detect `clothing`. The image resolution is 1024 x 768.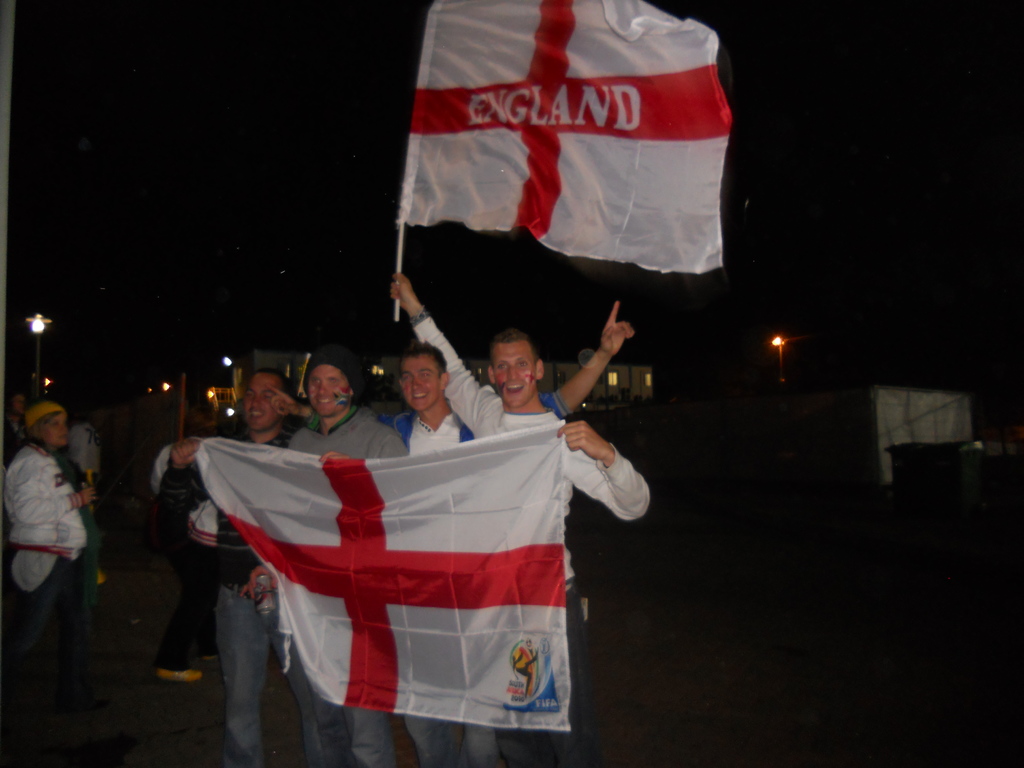
<region>153, 424, 320, 765</region>.
